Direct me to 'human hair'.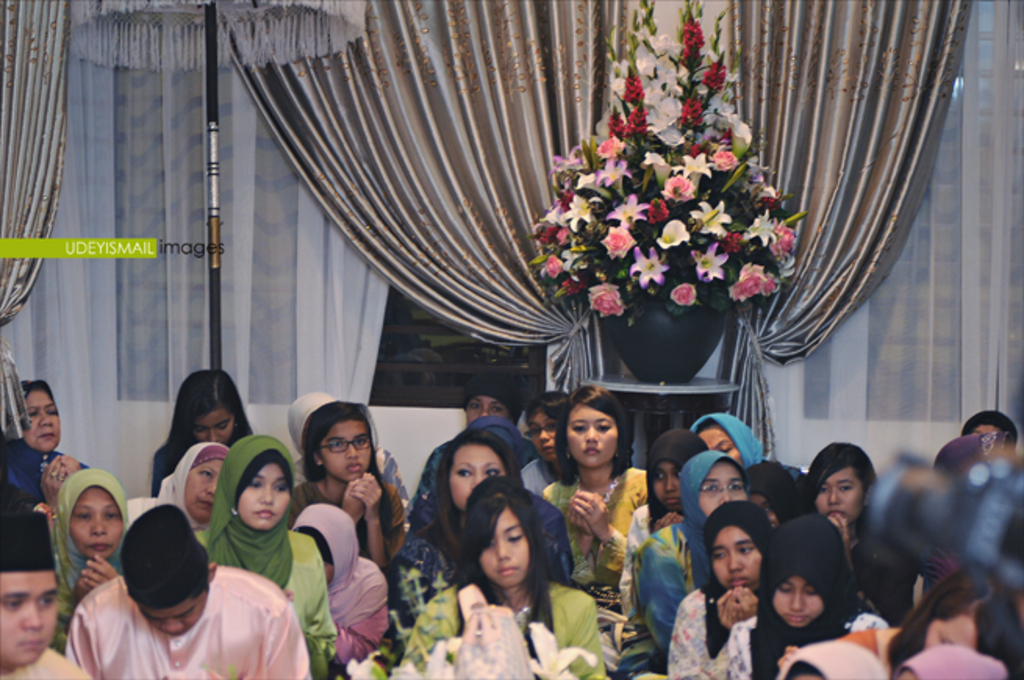
Direction: (left=300, top=399, right=394, bottom=541).
